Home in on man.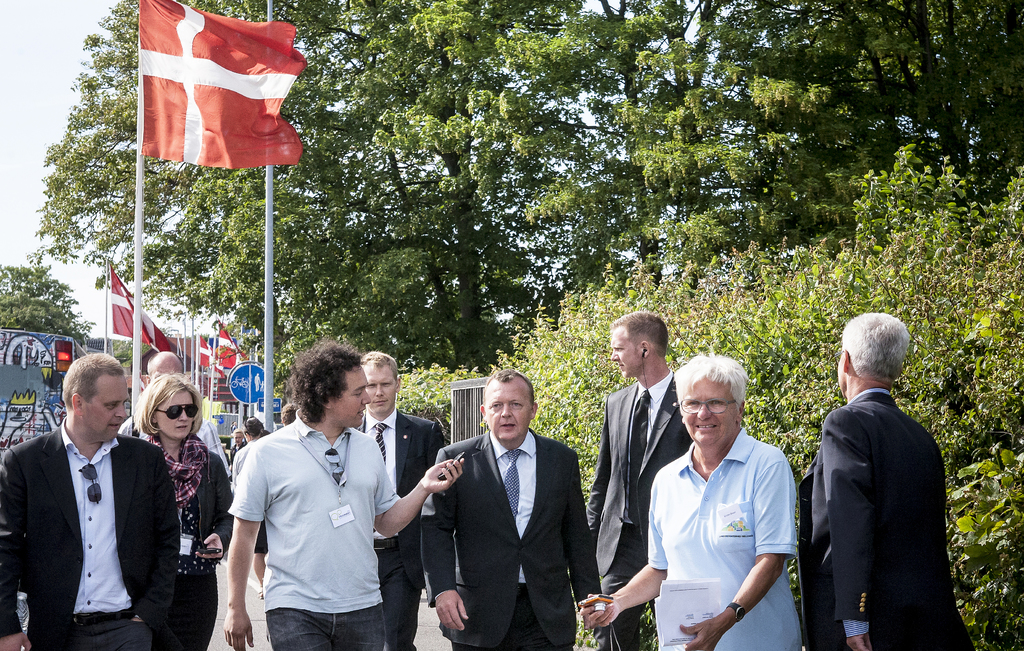
Homed in at <bbox>799, 316, 977, 646</bbox>.
